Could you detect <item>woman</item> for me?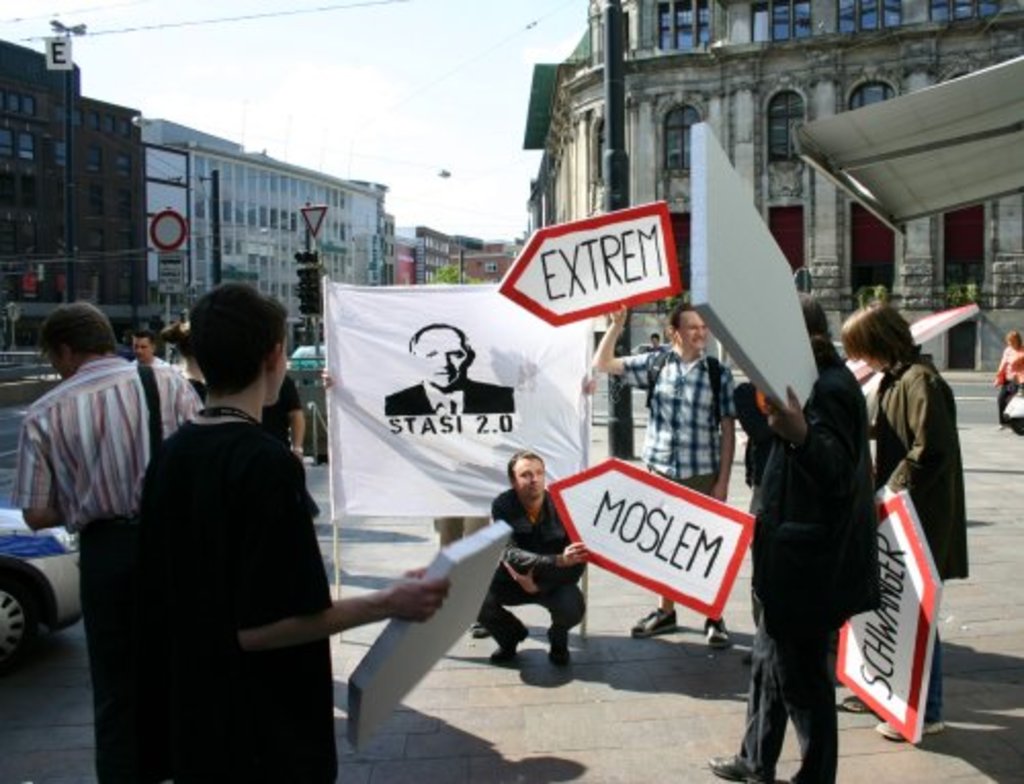
Detection result: [x1=991, y1=332, x2=1022, y2=428].
